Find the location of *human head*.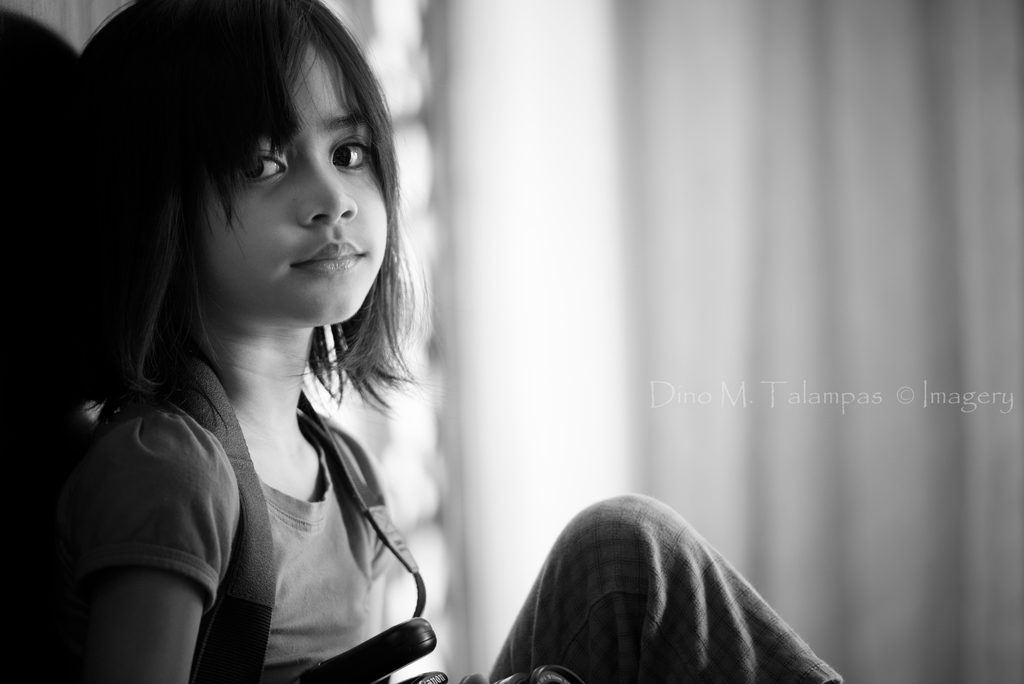
Location: left=120, top=0, right=397, bottom=352.
